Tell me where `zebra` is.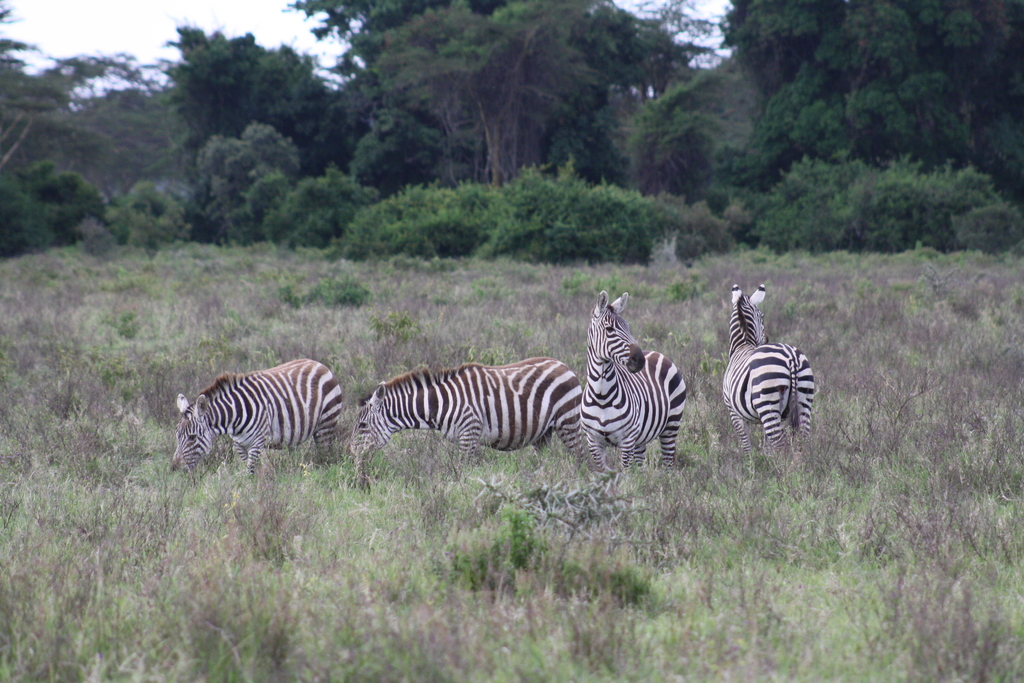
`zebra` is at <bbox>576, 290, 687, 471</bbox>.
